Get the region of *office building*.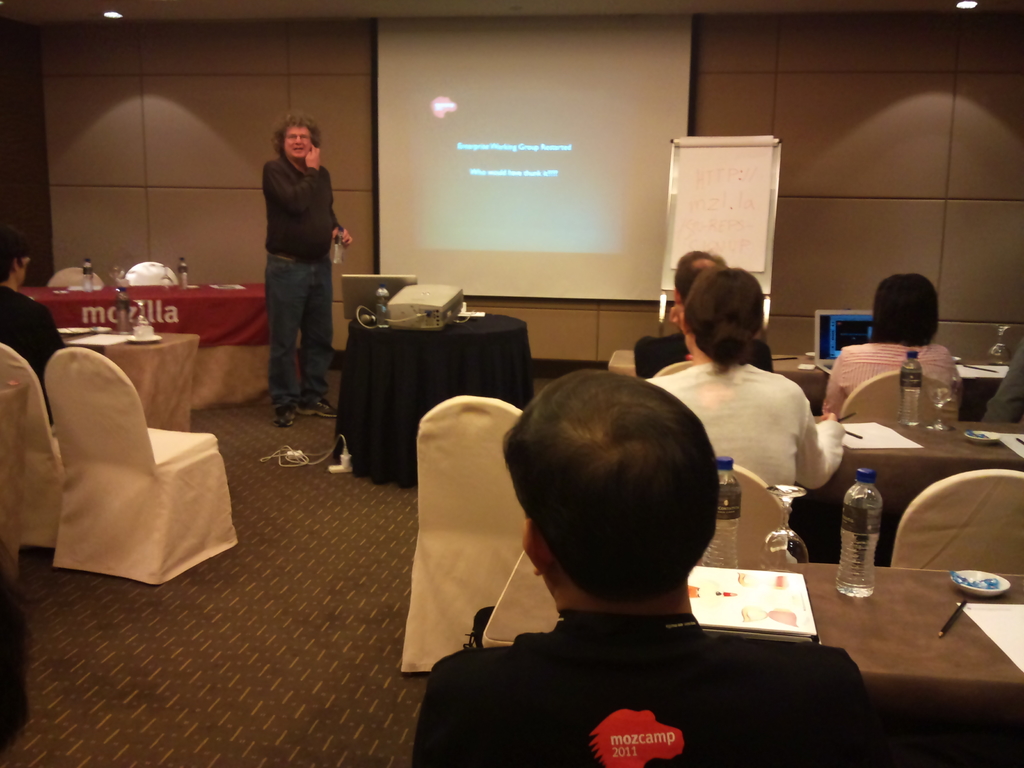
[left=0, top=0, right=1023, bottom=767].
